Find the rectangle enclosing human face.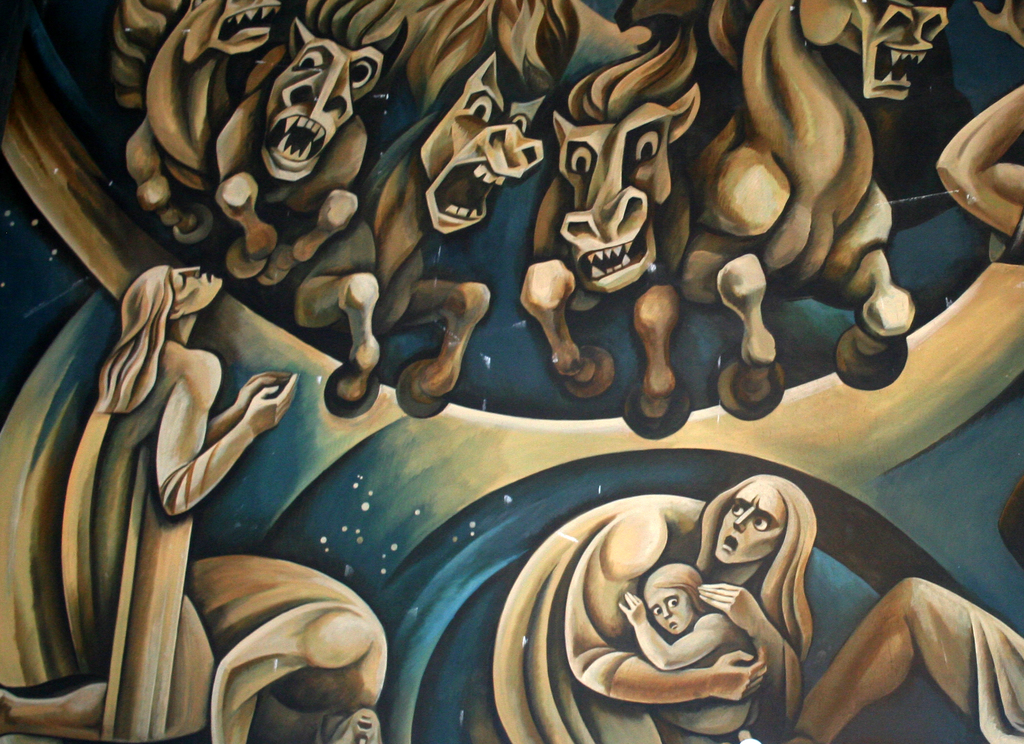
detection(166, 267, 223, 313).
